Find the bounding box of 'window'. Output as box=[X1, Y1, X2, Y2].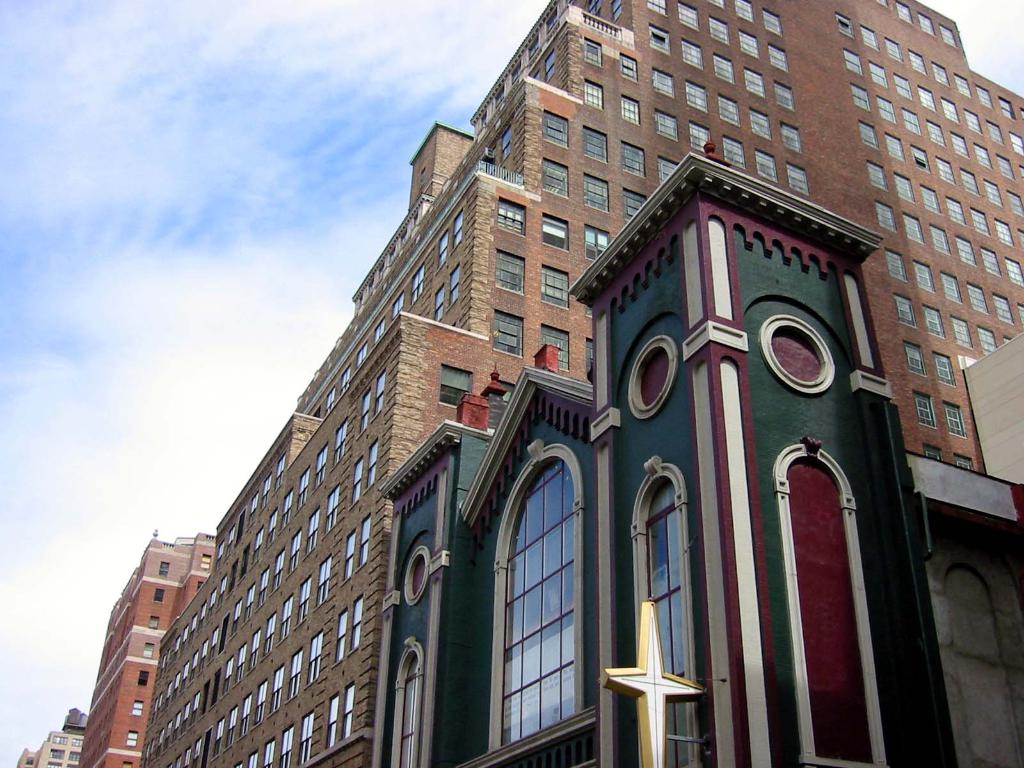
box=[886, 249, 905, 280].
